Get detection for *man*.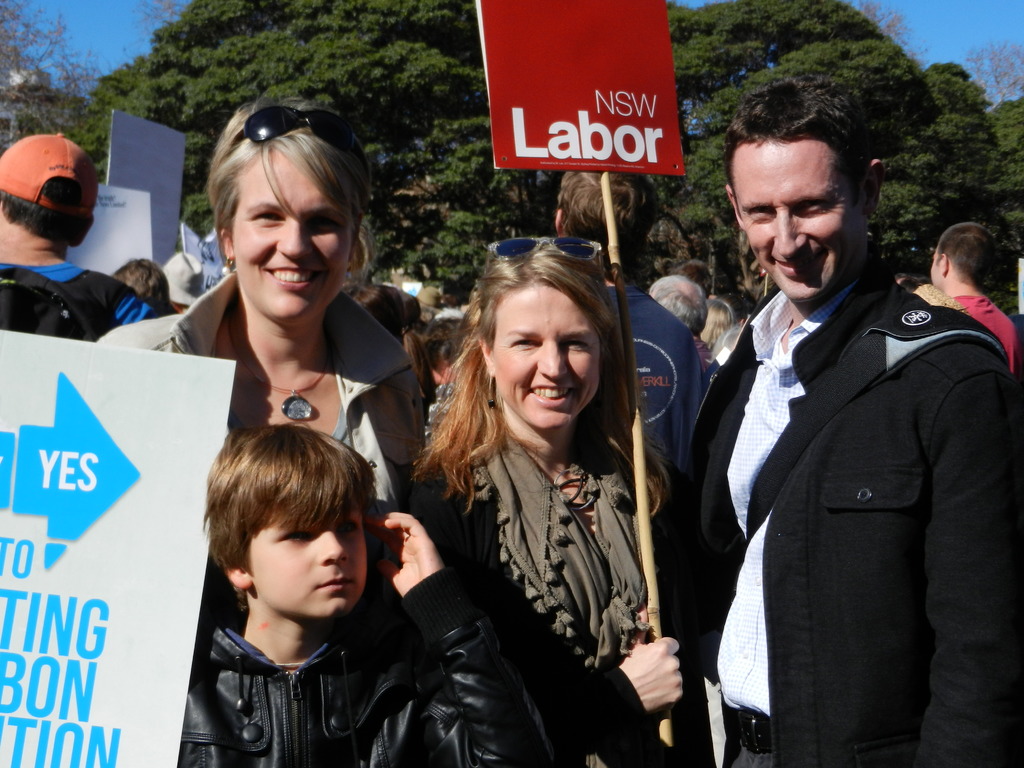
Detection: [716,289,758,366].
